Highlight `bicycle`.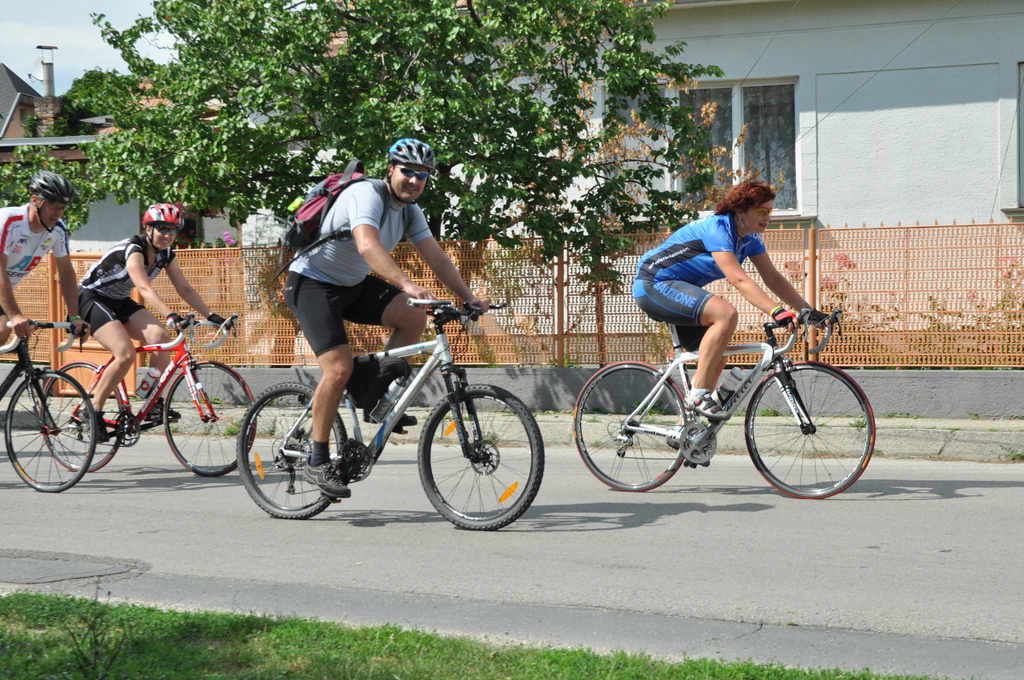
Highlighted region: crop(0, 316, 97, 493).
